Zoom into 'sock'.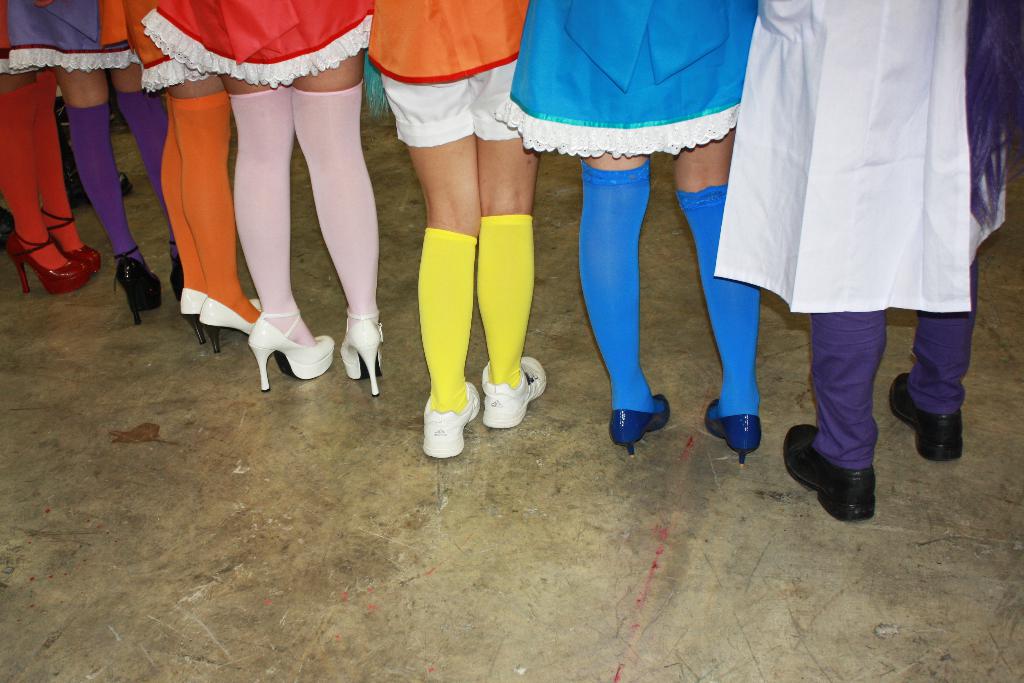
Zoom target: 116 89 177 256.
